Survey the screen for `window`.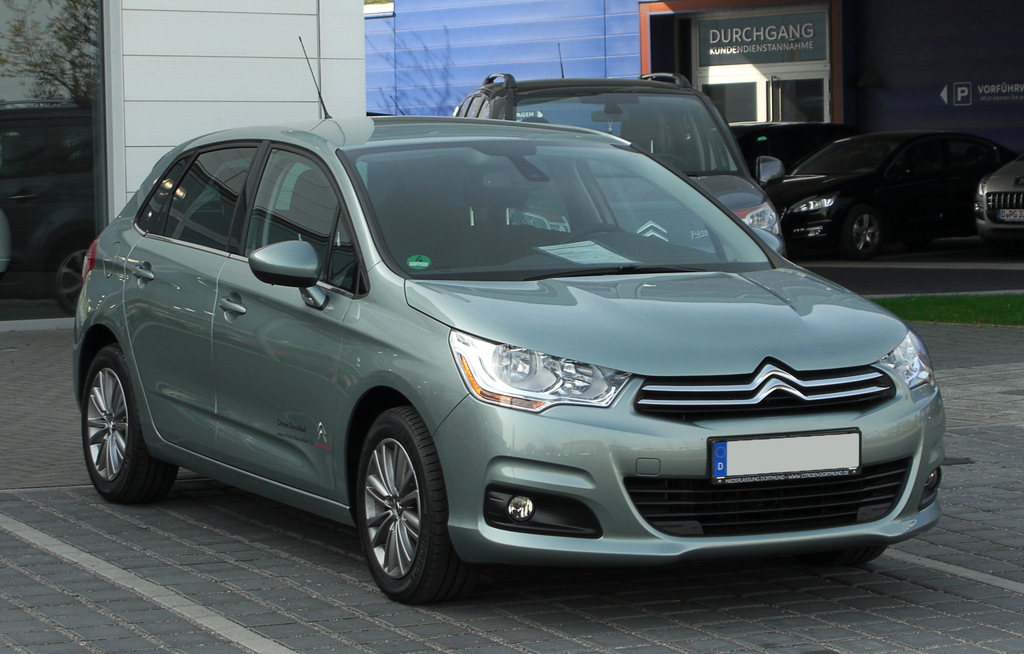
Survey found: bbox=[136, 147, 255, 245].
